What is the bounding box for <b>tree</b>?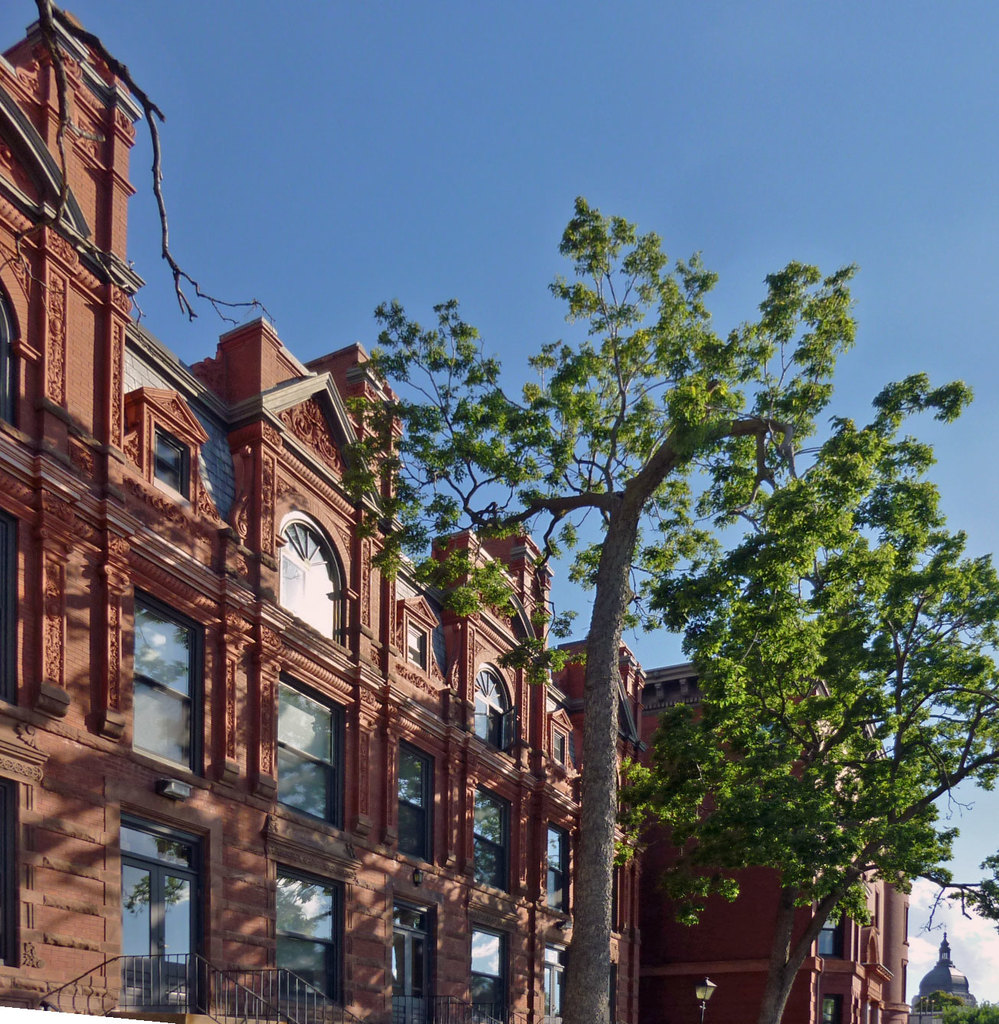
335, 197, 998, 1023.
